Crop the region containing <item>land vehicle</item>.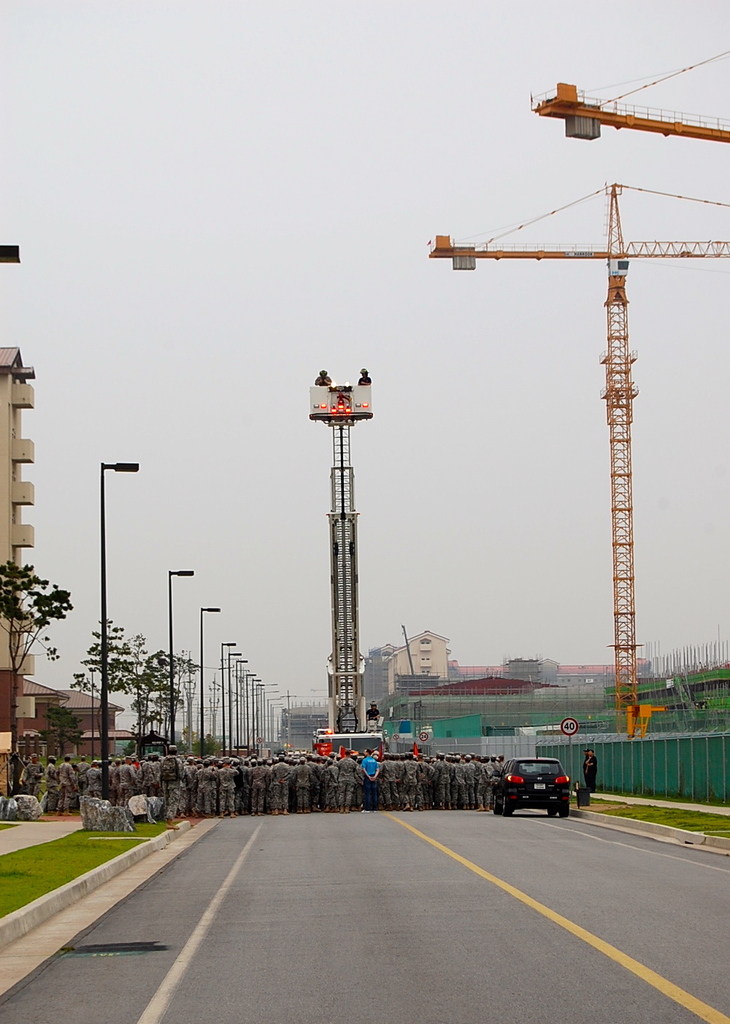
Crop region: locate(317, 378, 387, 752).
